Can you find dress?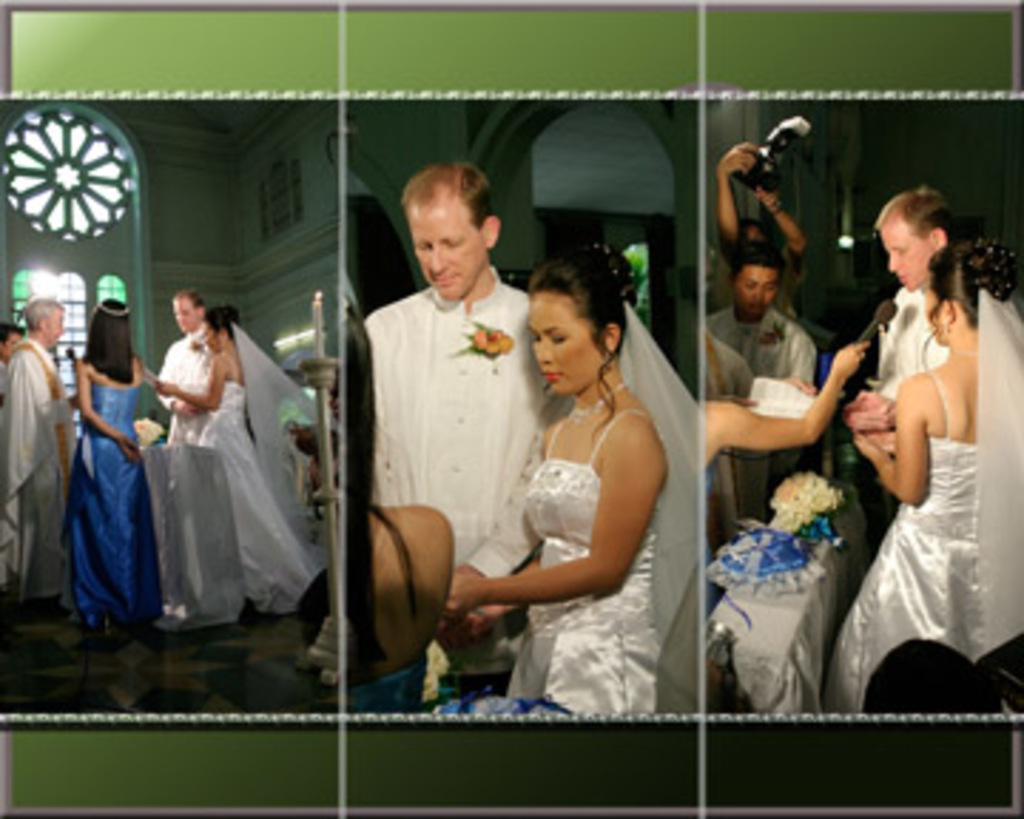
Yes, bounding box: l=364, t=264, r=552, b=674.
